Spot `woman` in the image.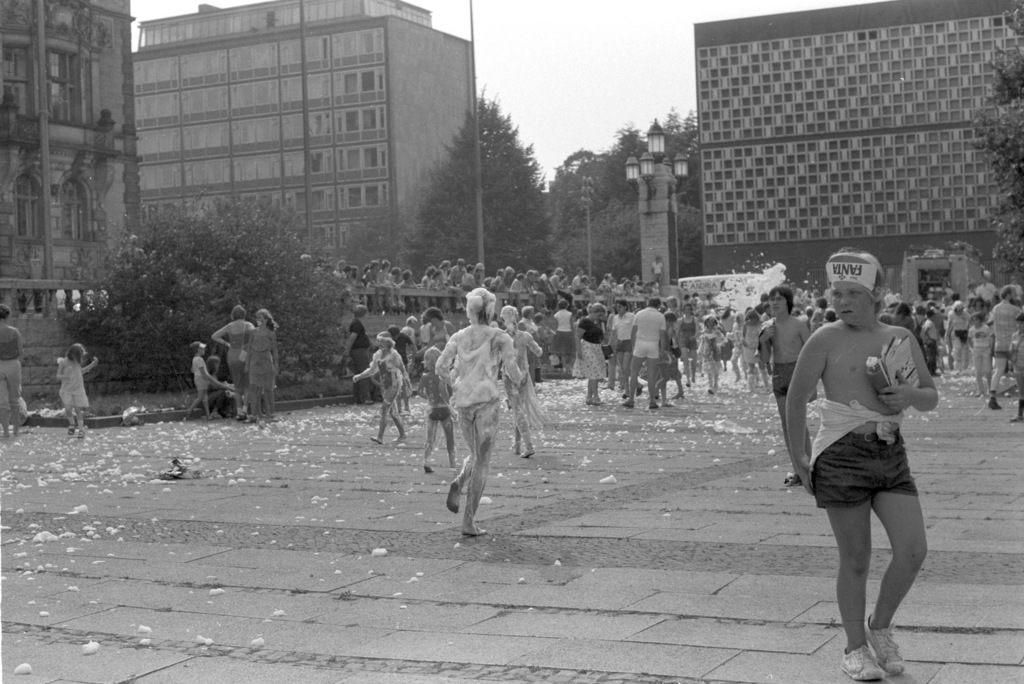
`woman` found at <region>245, 310, 280, 422</region>.
